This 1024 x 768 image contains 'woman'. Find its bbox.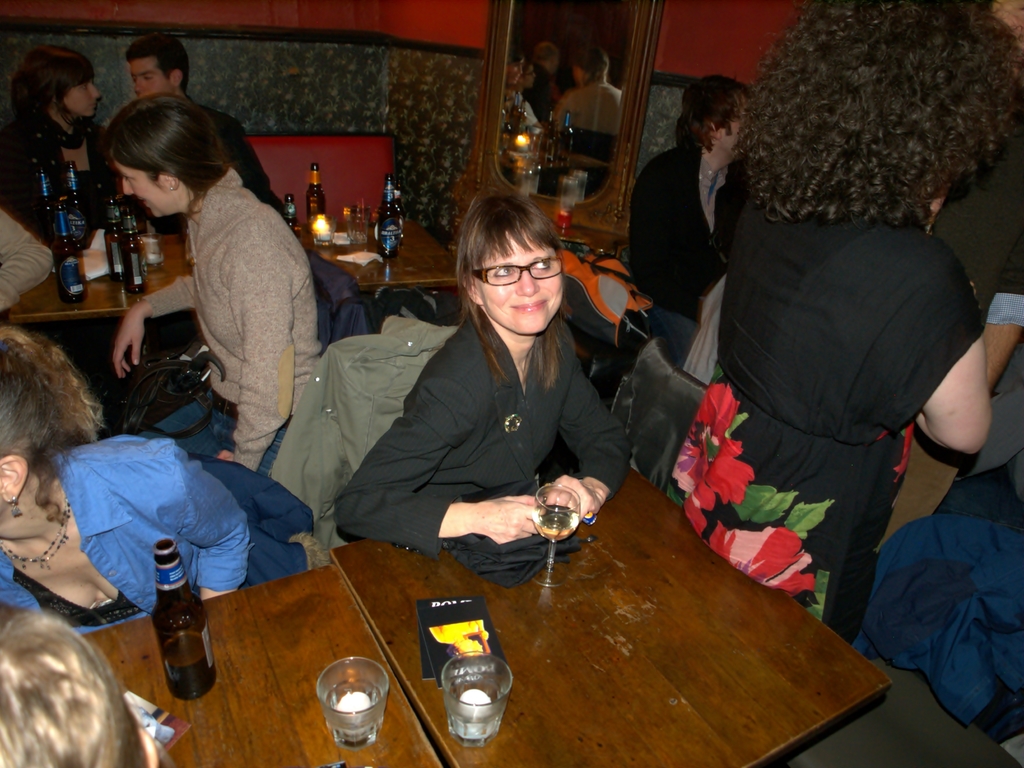
rect(5, 44, 110, 261).
